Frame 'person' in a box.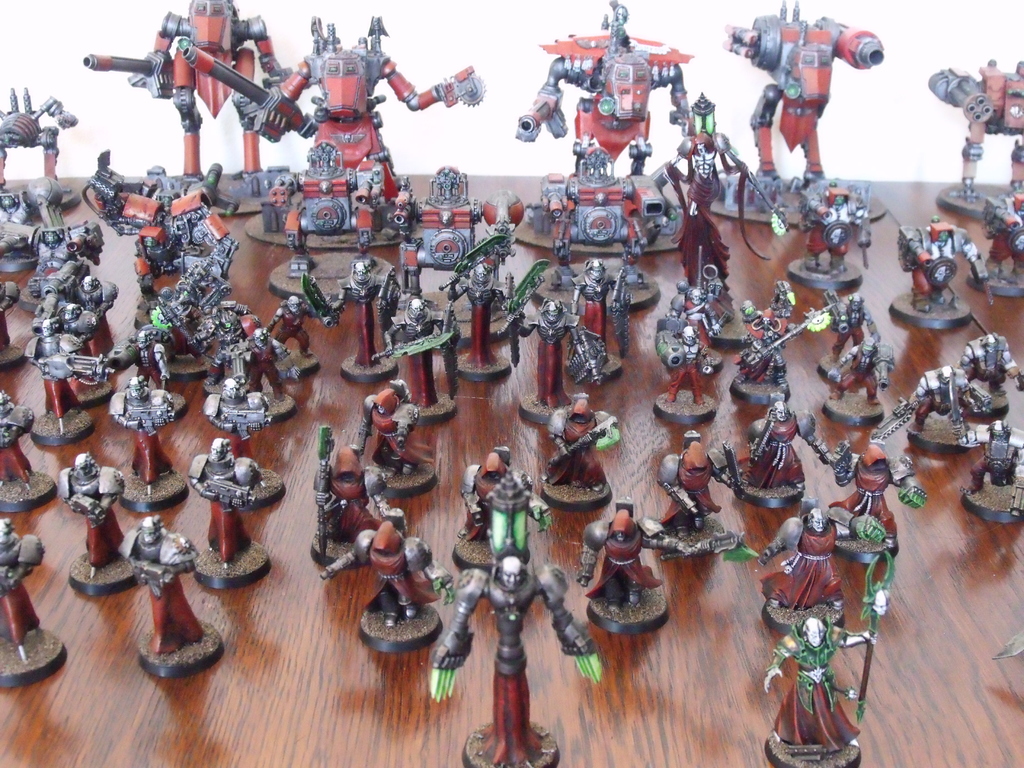
<bbox>157, 278, 204, 357</bbox>.
